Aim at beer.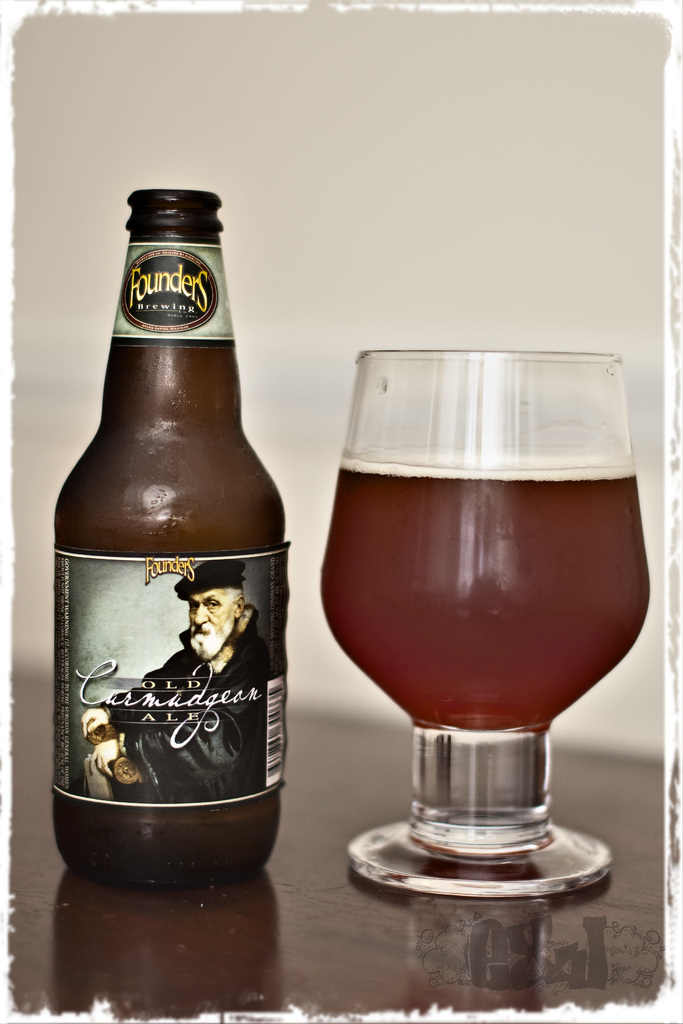
Aimed at 321,445,652,736.
